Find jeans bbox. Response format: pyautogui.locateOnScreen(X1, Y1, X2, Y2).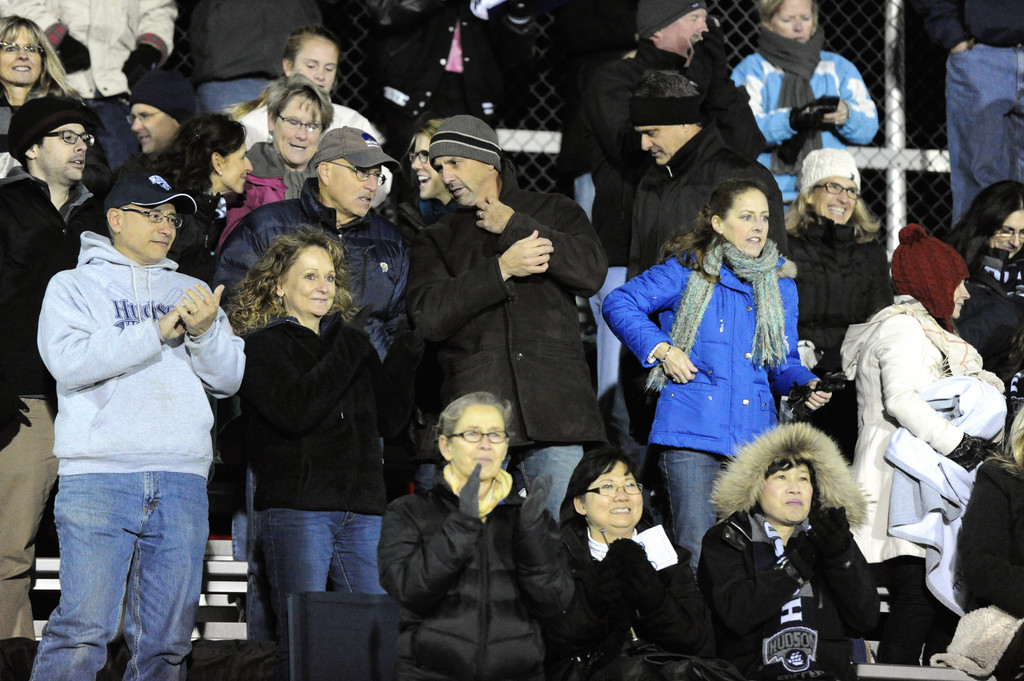
pyautogui.locateOnScreen(658, 449, 717, 575).
